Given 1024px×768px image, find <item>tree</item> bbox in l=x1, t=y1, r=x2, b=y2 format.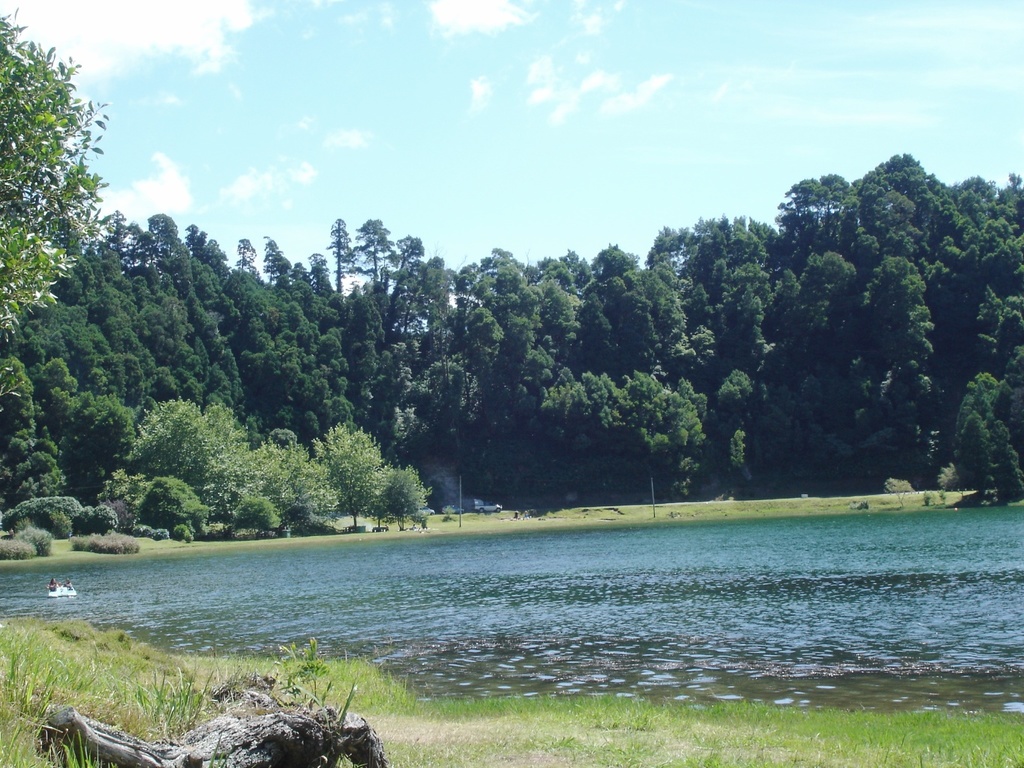
l=993, t=414, r=1023, b=502.
